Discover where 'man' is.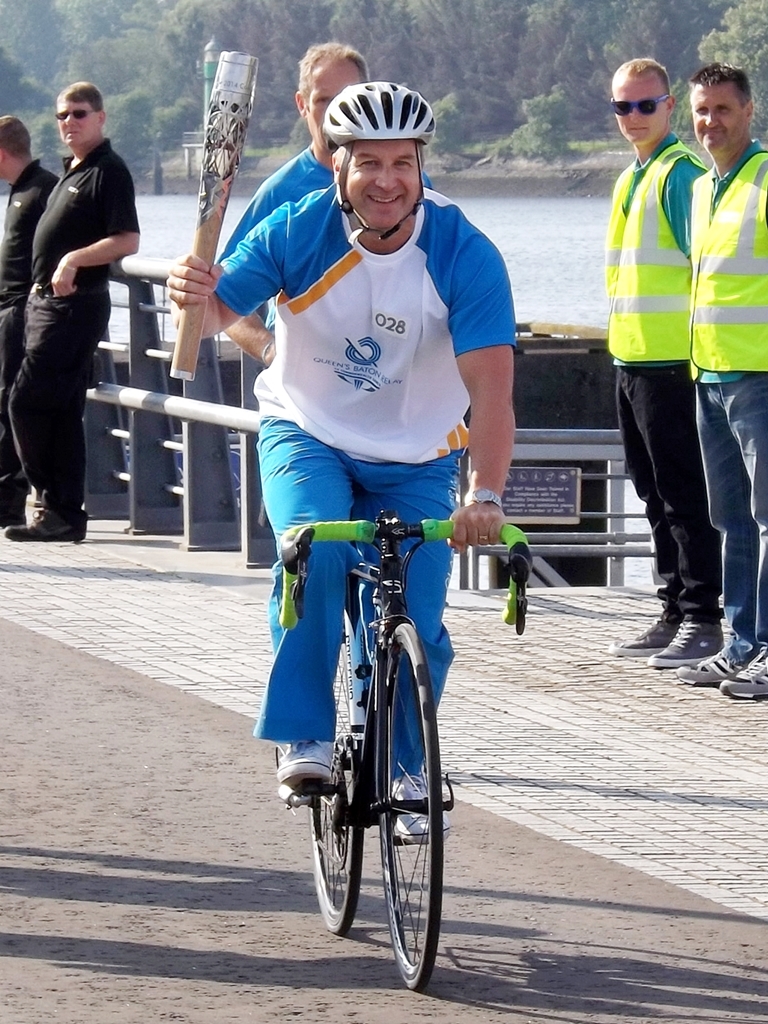
Discovered at locate(164, 79, 522, 838).
